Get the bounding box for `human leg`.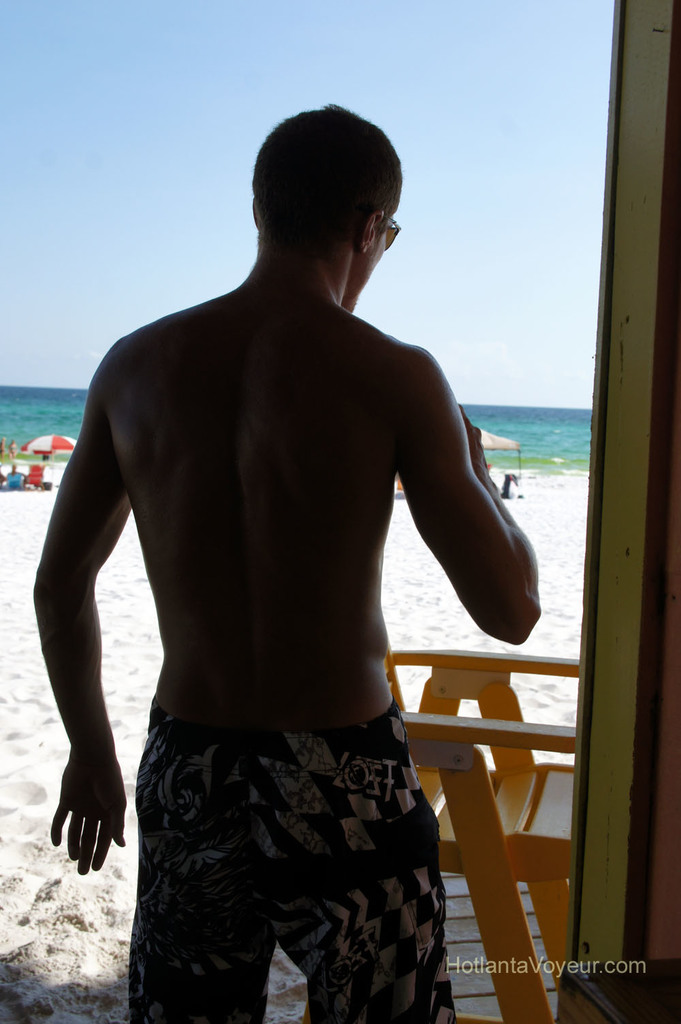
select_region(269, 700, 453, 1023).
